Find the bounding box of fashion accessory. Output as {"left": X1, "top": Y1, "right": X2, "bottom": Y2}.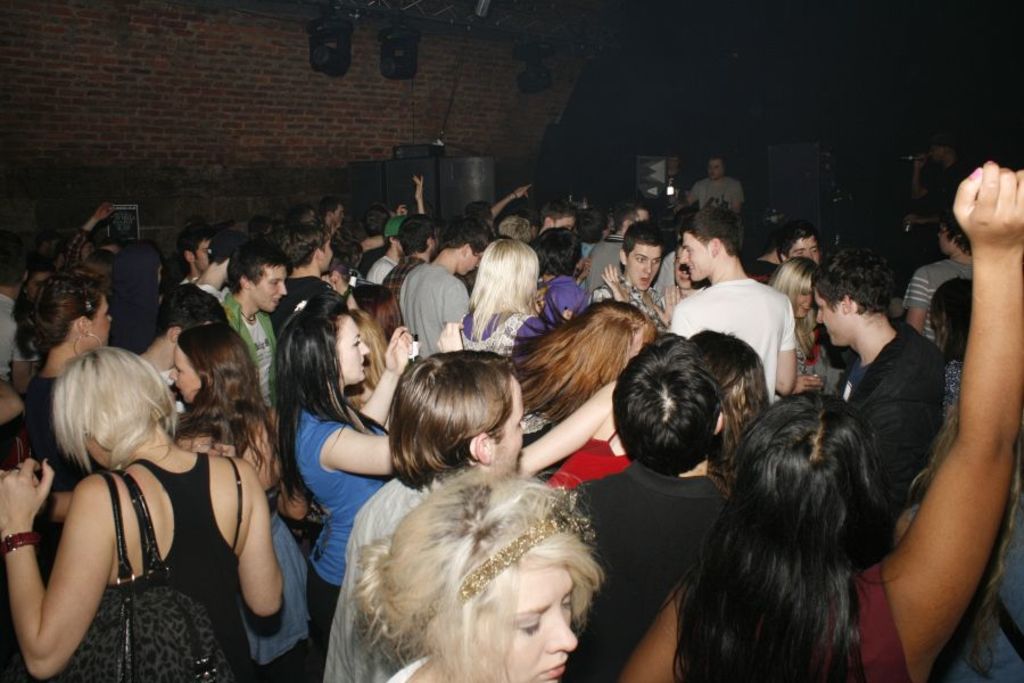
{"left": 83, "top": 297, "right": 93, "bottom": 318}.
